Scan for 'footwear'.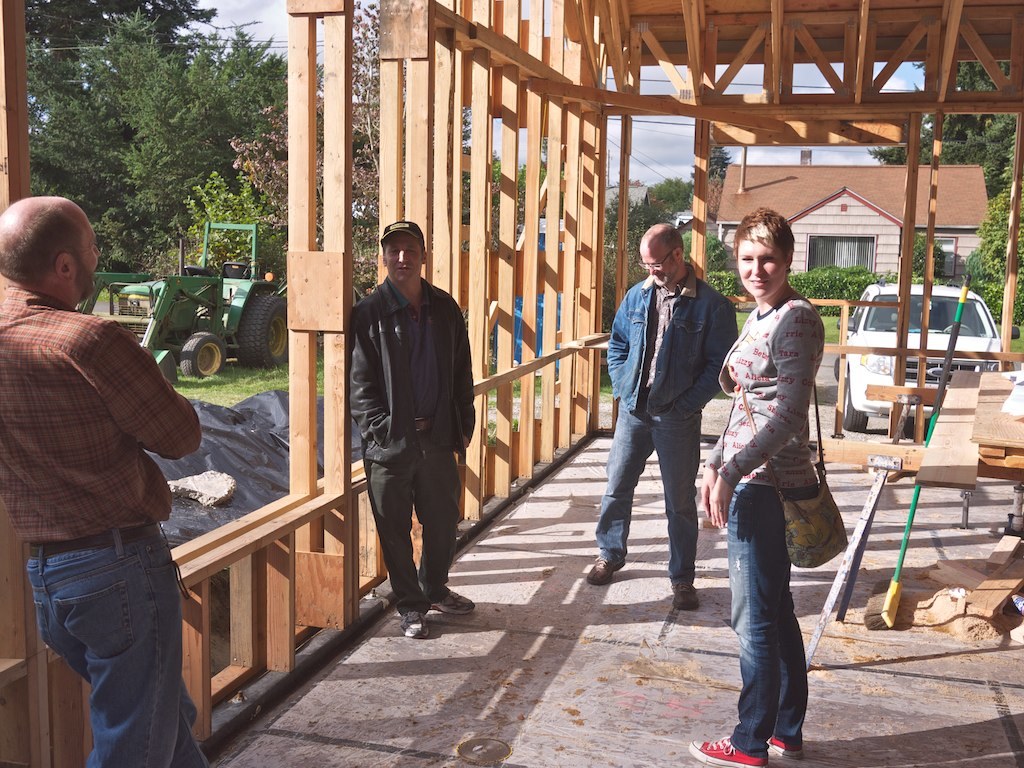
Scan result: pyautogui.locateOnScreen(762, 725, 802, 757).
